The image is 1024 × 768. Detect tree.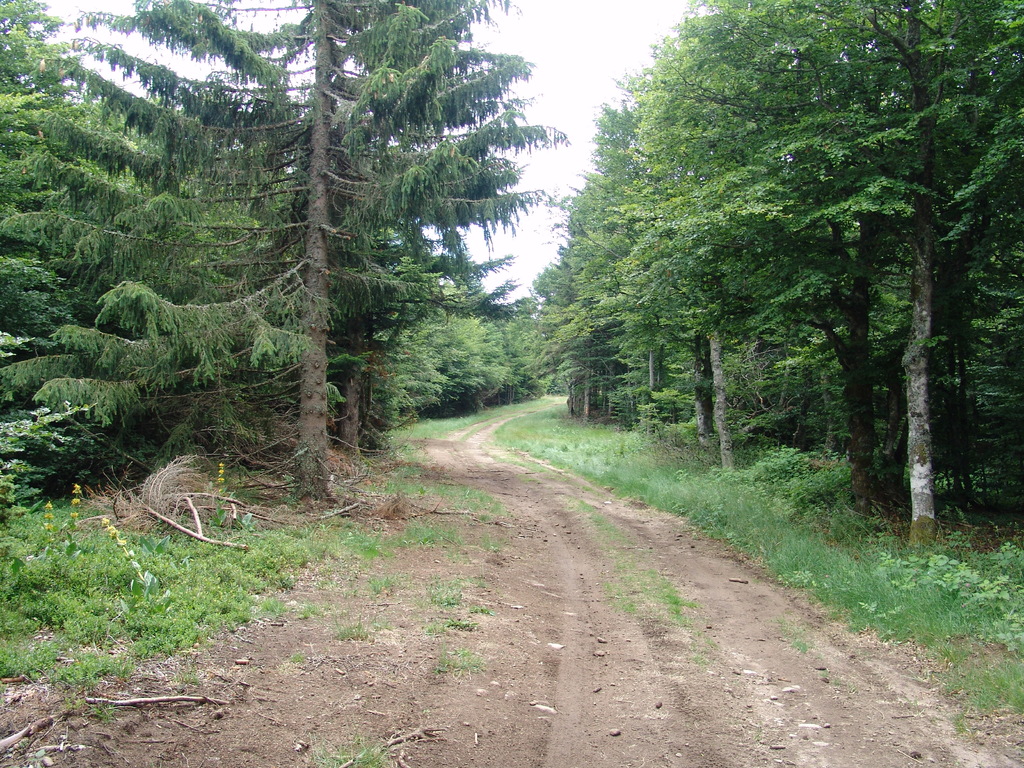
Detection: (left=499, top=305, right=559, bottom=408).
